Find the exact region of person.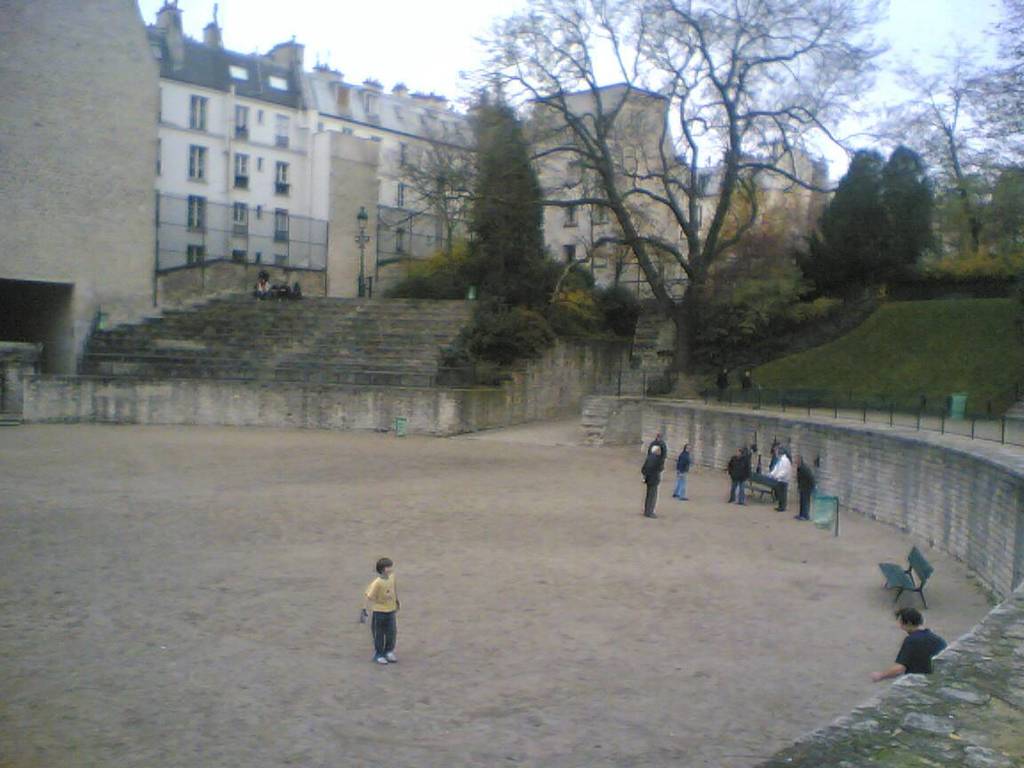
Exact region: select_region(872, 606, 948, 684).
